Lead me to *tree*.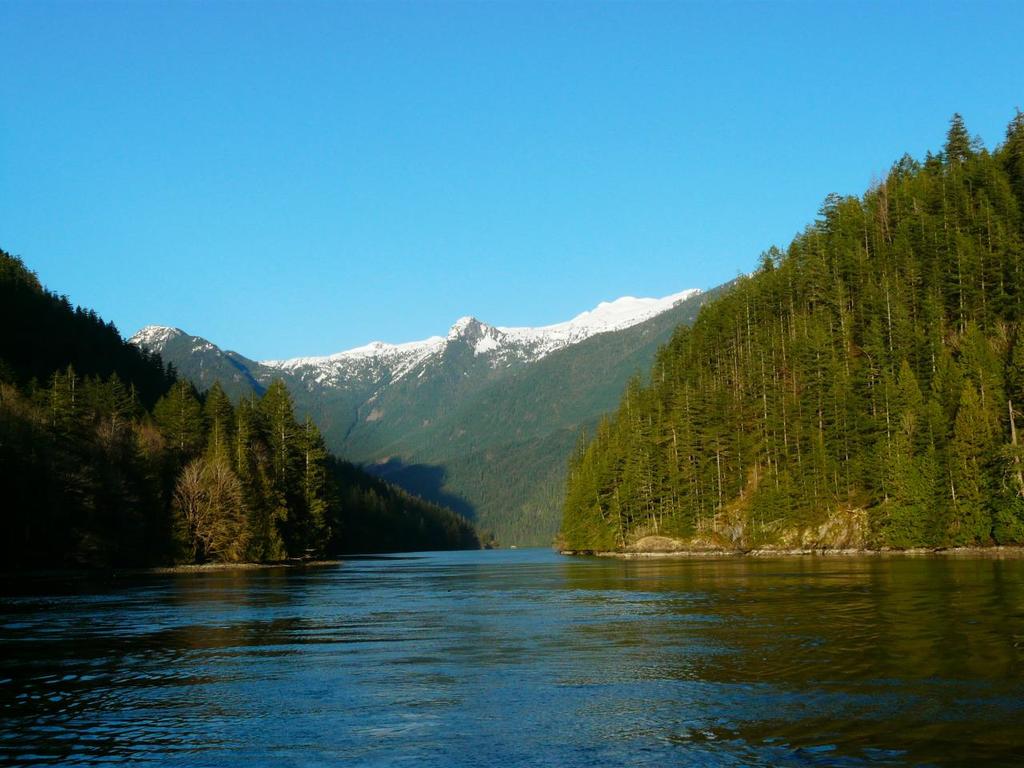
Lead to box=[202, 378, 234, 462].
